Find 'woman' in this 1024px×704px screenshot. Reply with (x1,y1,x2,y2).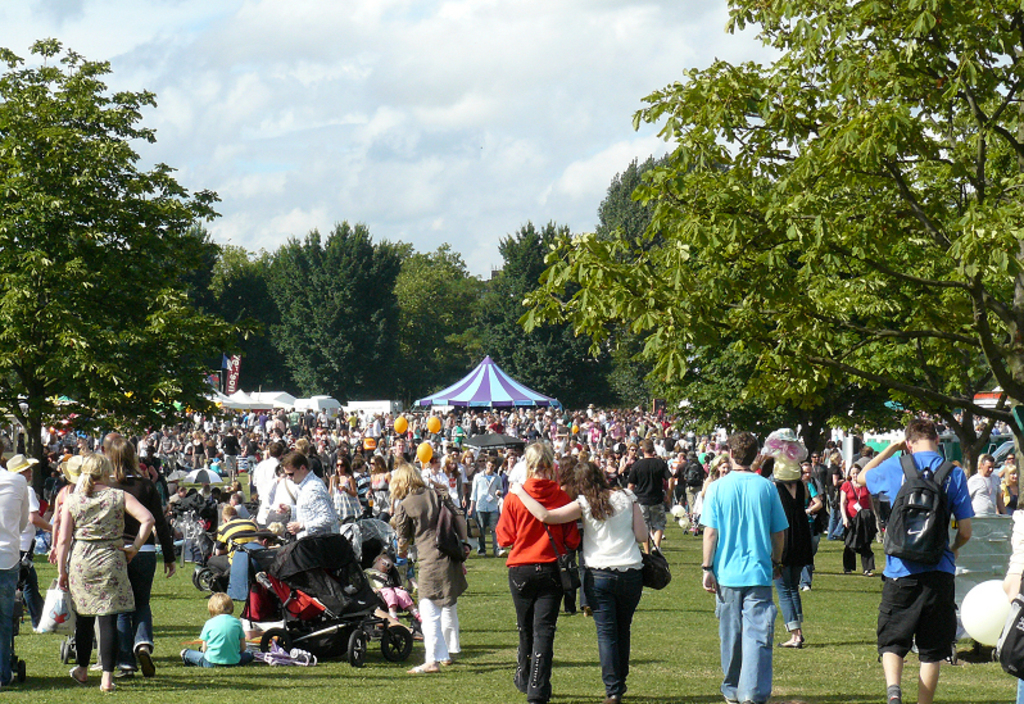
(489,436,572,703).
